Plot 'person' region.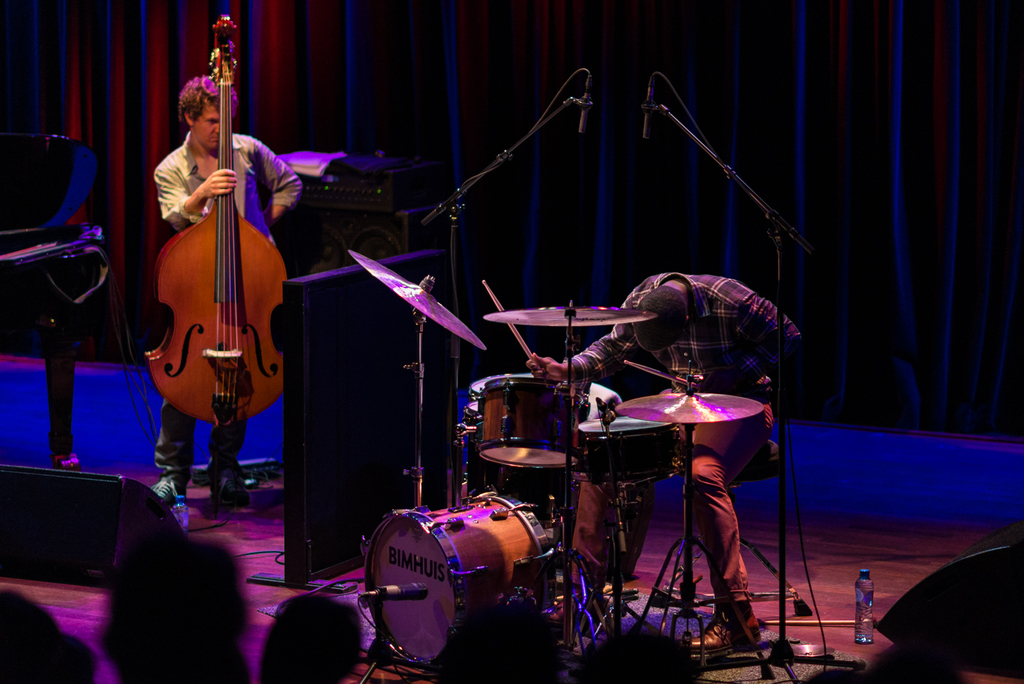
Plotted at left=526, top=266, right=803, bottom=638.
